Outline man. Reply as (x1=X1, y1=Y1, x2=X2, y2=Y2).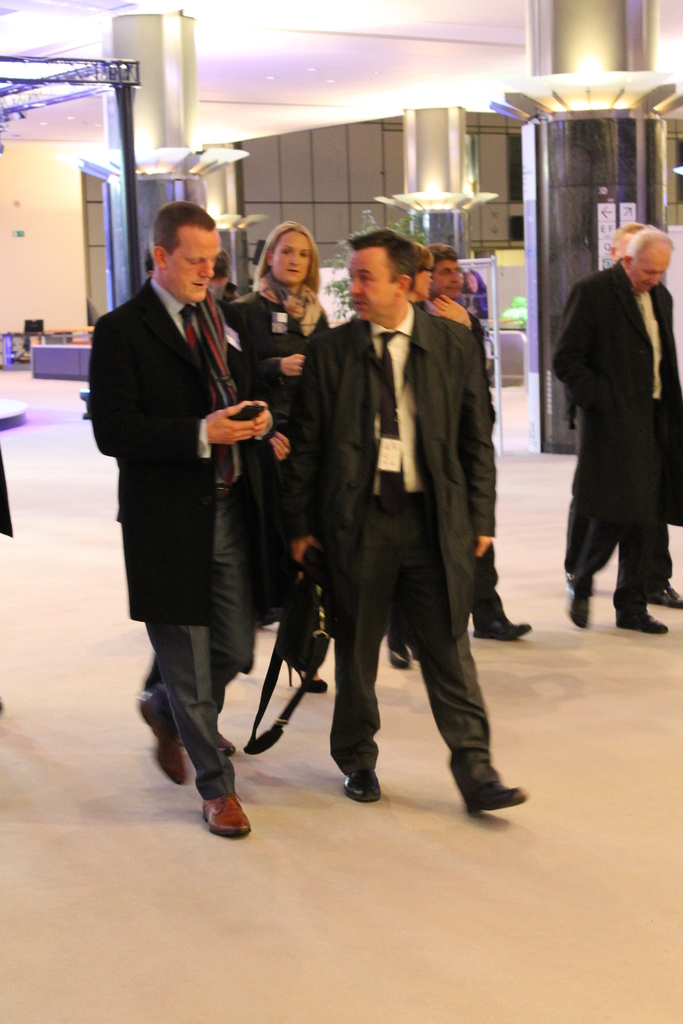
(x1=288, y1=198, x2=520, y2=830).
